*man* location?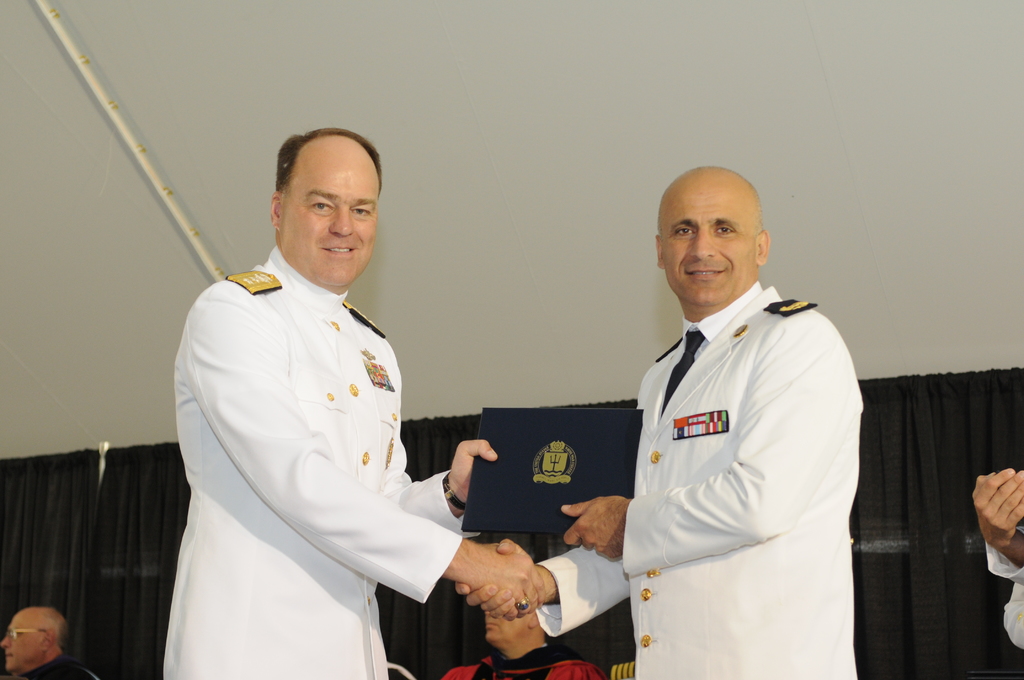
bbox(964, 463, 1023, 679)
